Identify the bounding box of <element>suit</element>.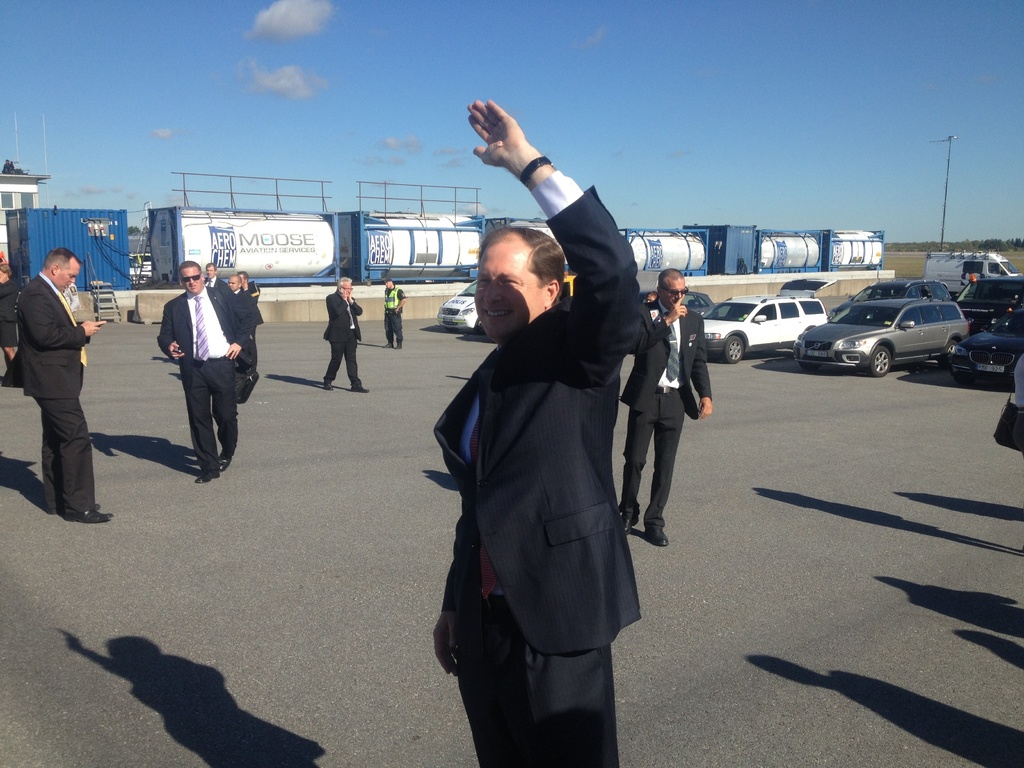
(x1=324, y1=291, x2=362, y2=386).
